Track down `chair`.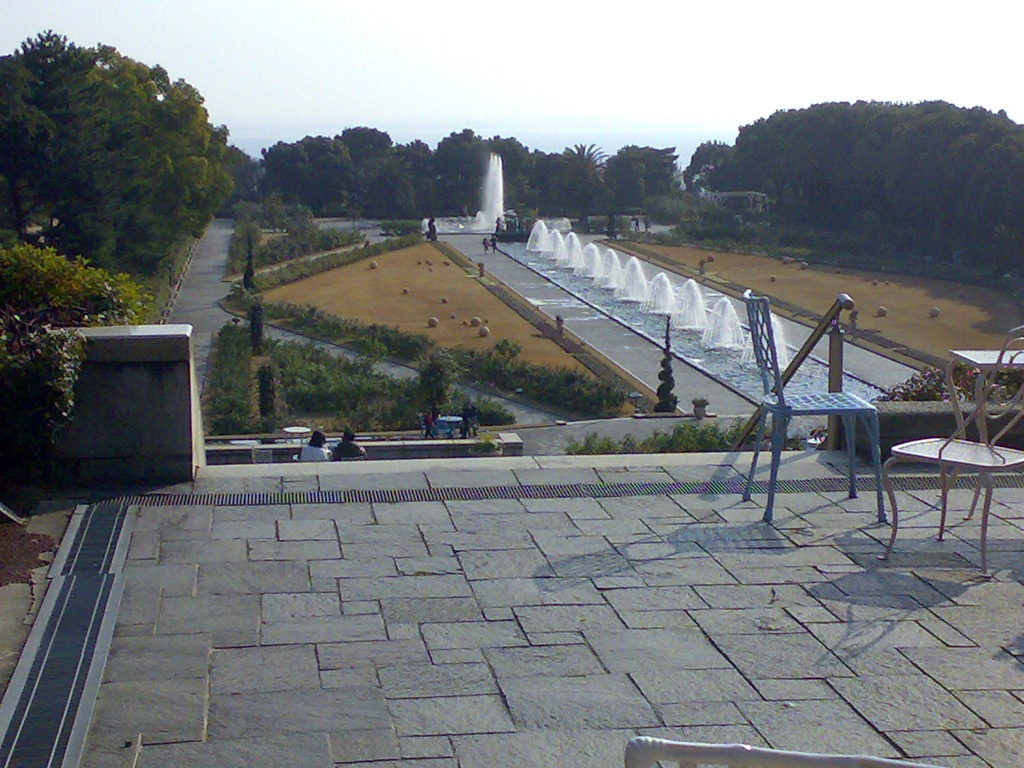
Tracked to bbox=[893, 390, 1018, 573].
